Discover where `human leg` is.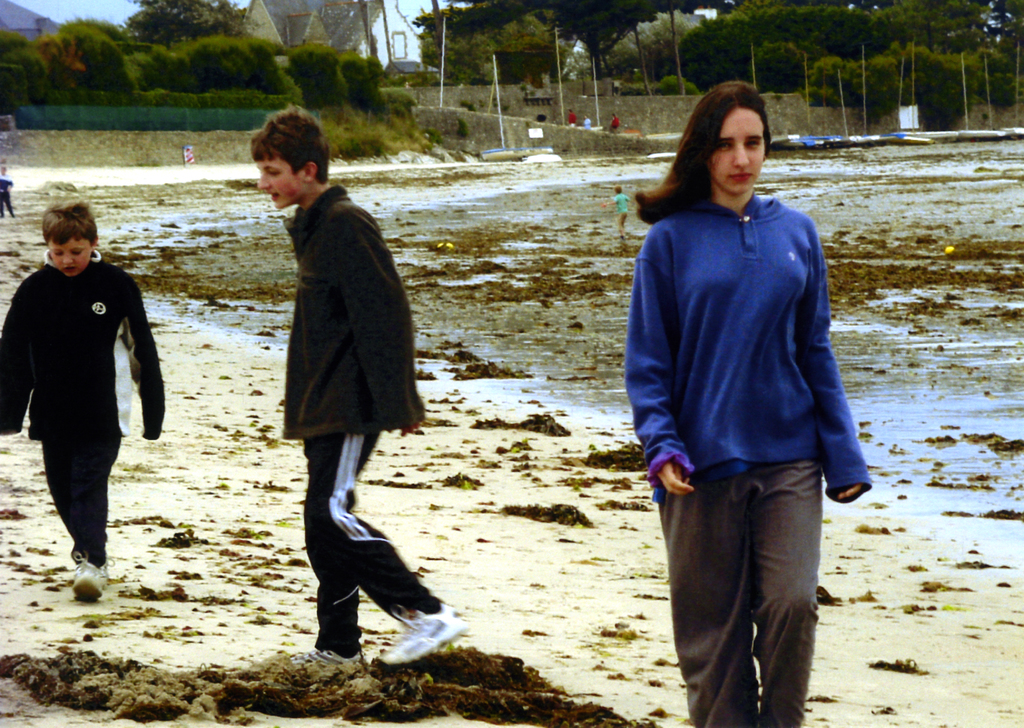
Discovered at bbox=[656, 432, 760, 727].
